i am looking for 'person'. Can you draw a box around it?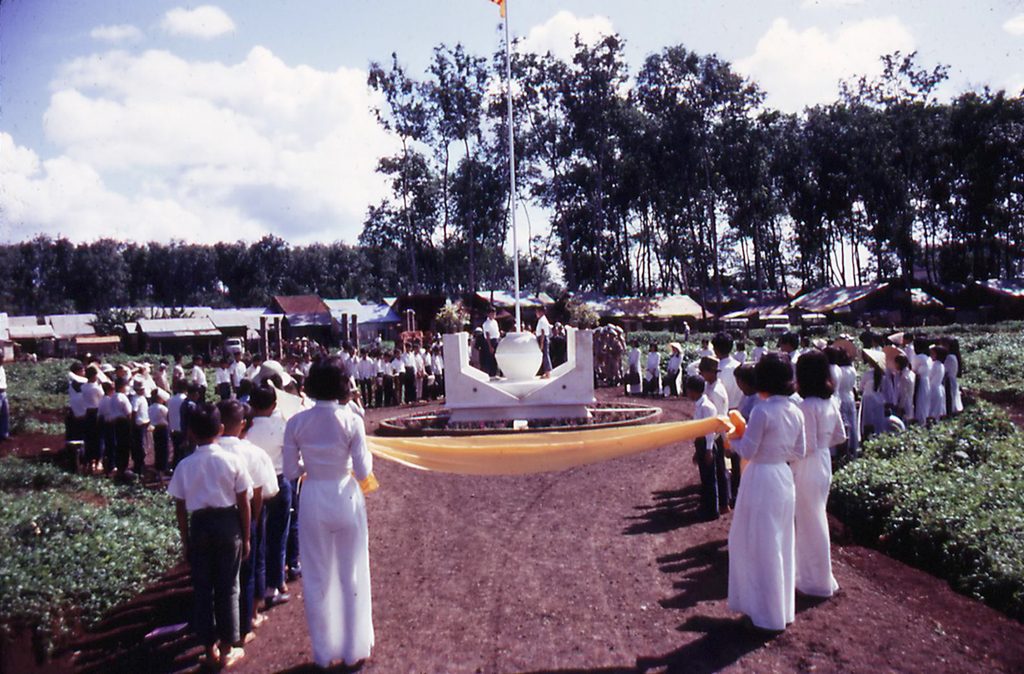
Sure, the bounding box is bbox=(133, 374, 149, 467).
